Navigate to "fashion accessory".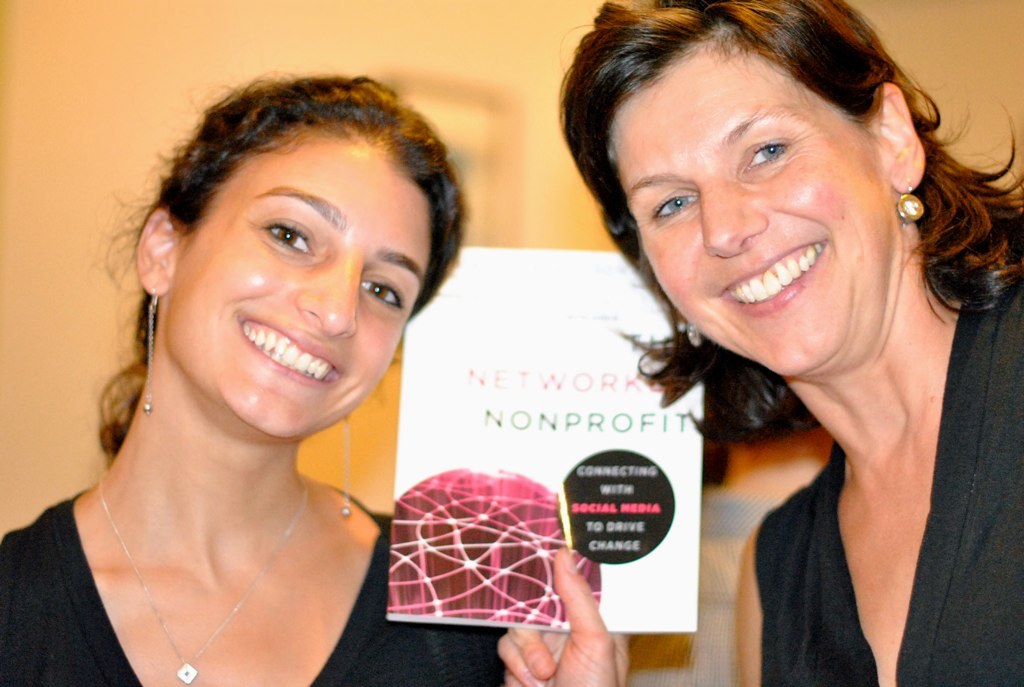
Navigation target: (336, 413, 357, 519).
